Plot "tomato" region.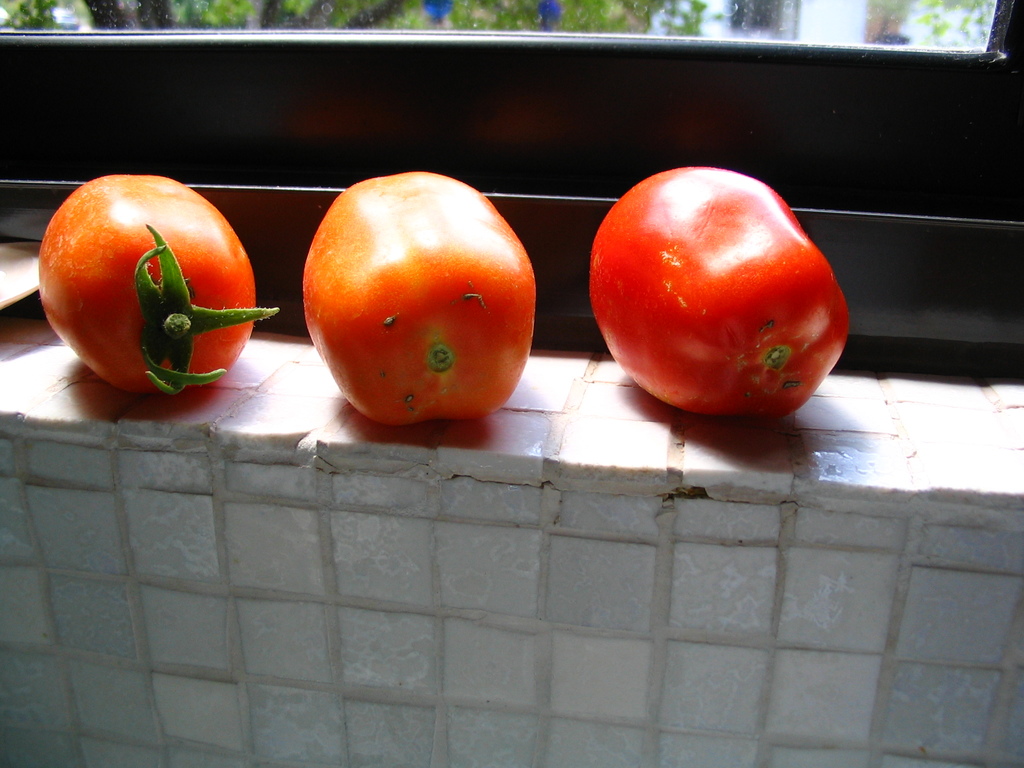
Plotted at left=563, top=152, right=852, bottom=421.
